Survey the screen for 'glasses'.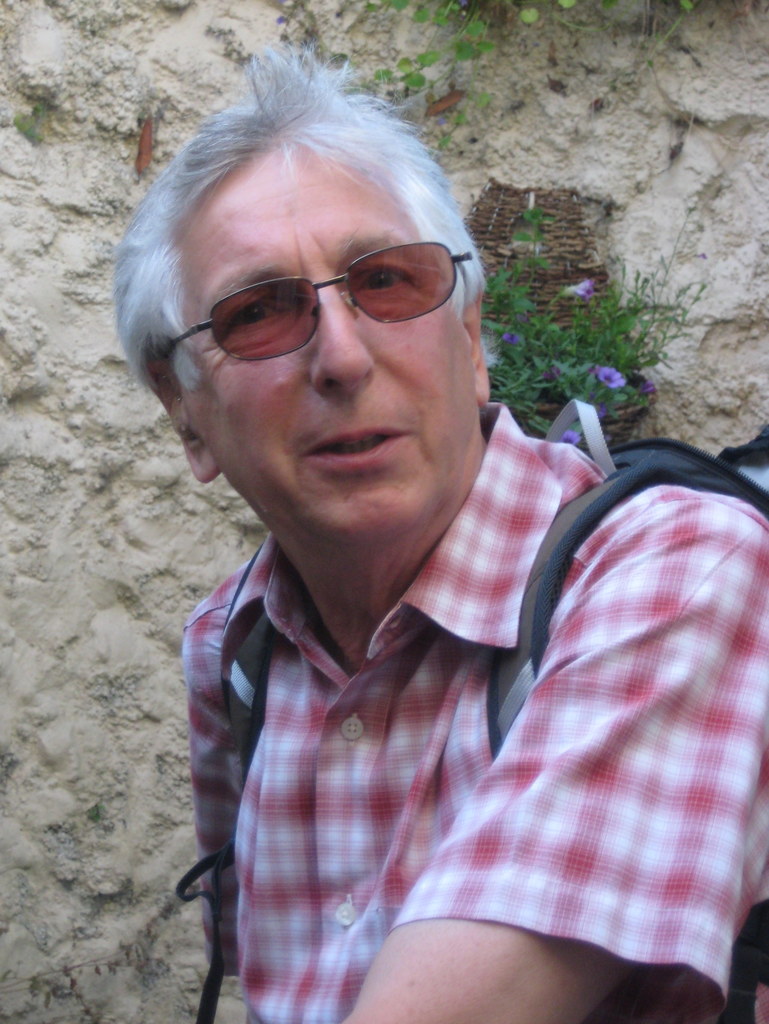
Survey found: bbox(152, 223, 473, 352).
